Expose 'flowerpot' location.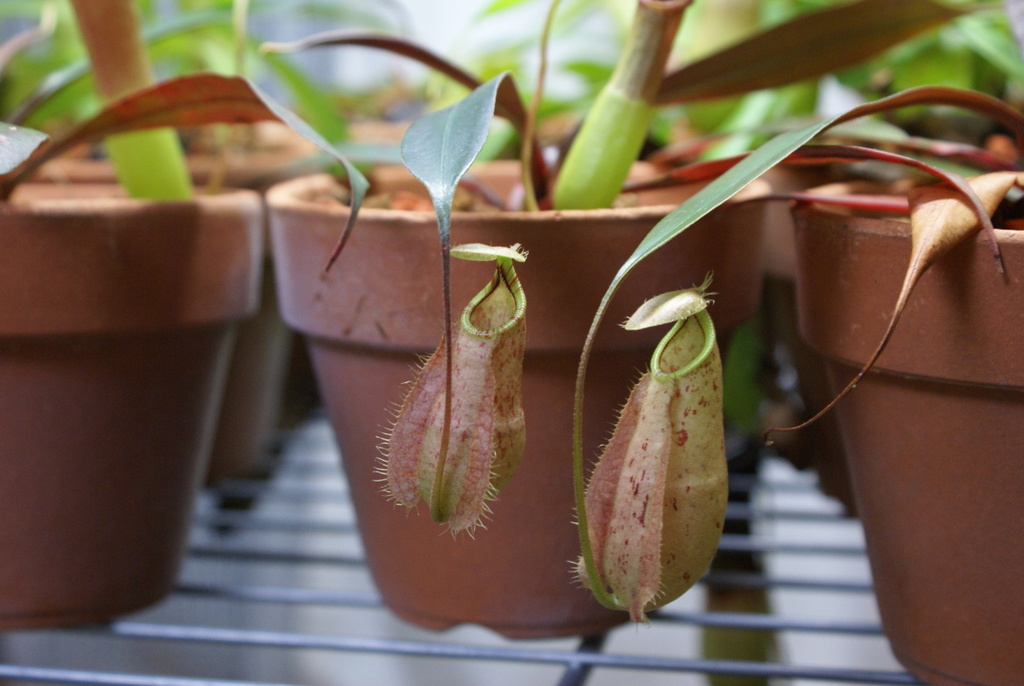
Exposed at pyautogui.locateOnScreen(0, 188, 268, 637).
